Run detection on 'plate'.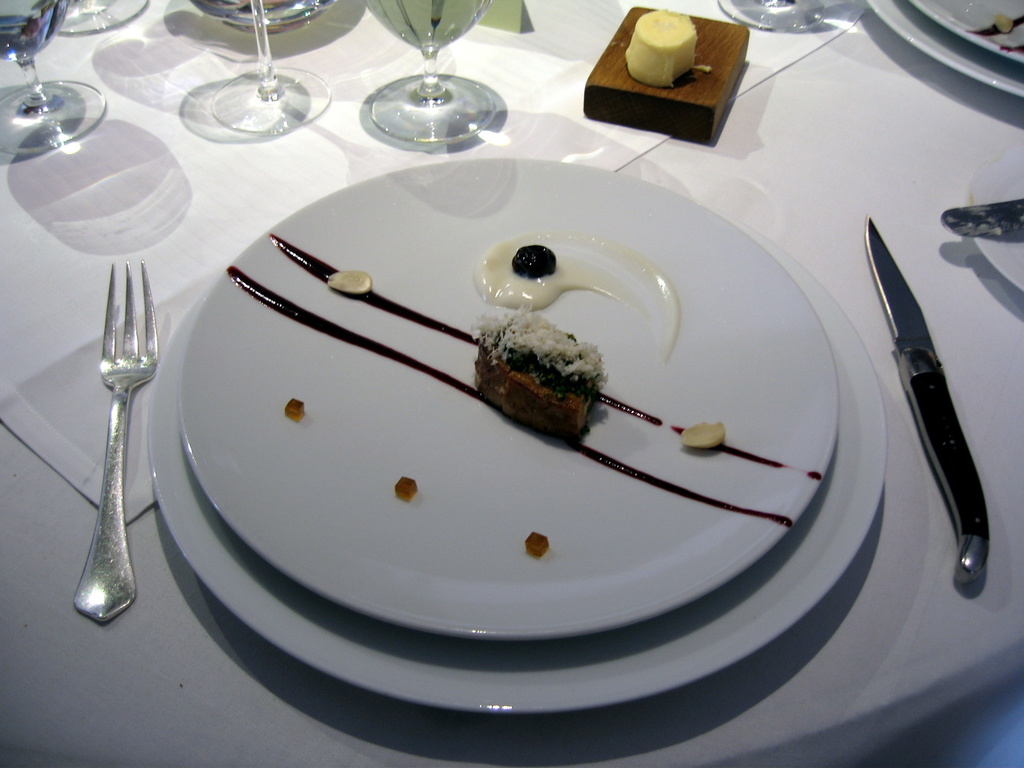
Result: <box>144,218,889,717</box>.
